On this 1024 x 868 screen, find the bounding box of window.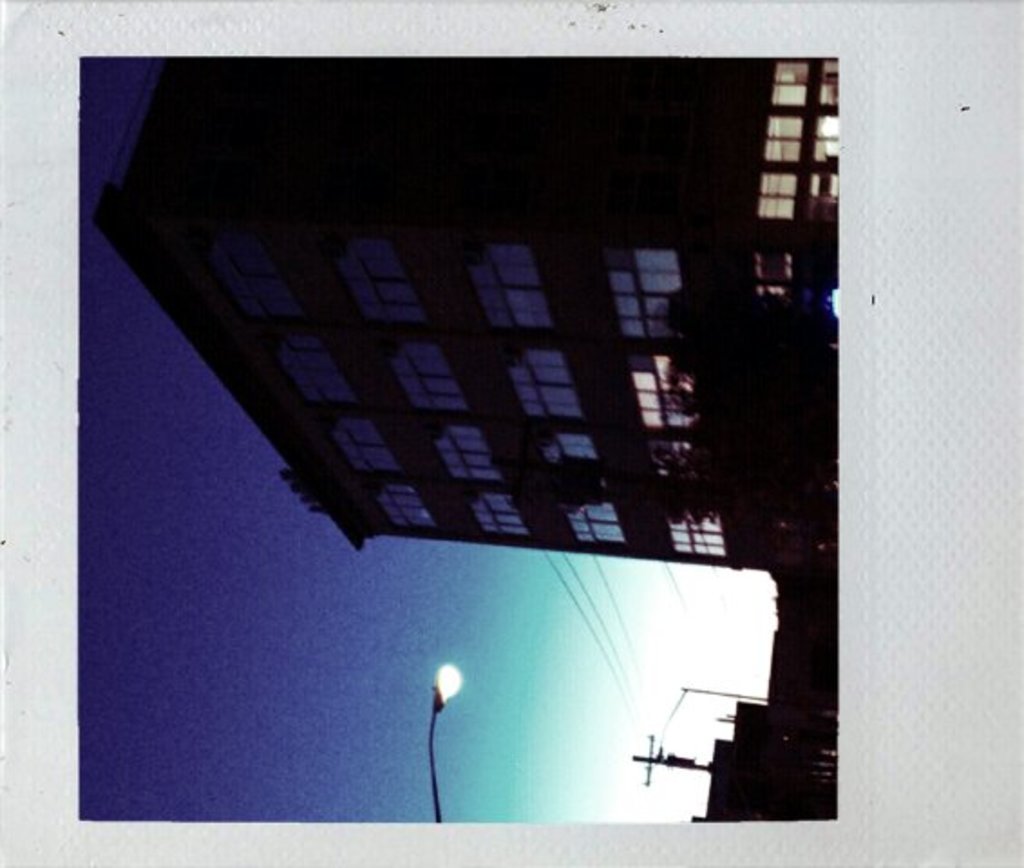
Bounding box: 465:239:561:331.
